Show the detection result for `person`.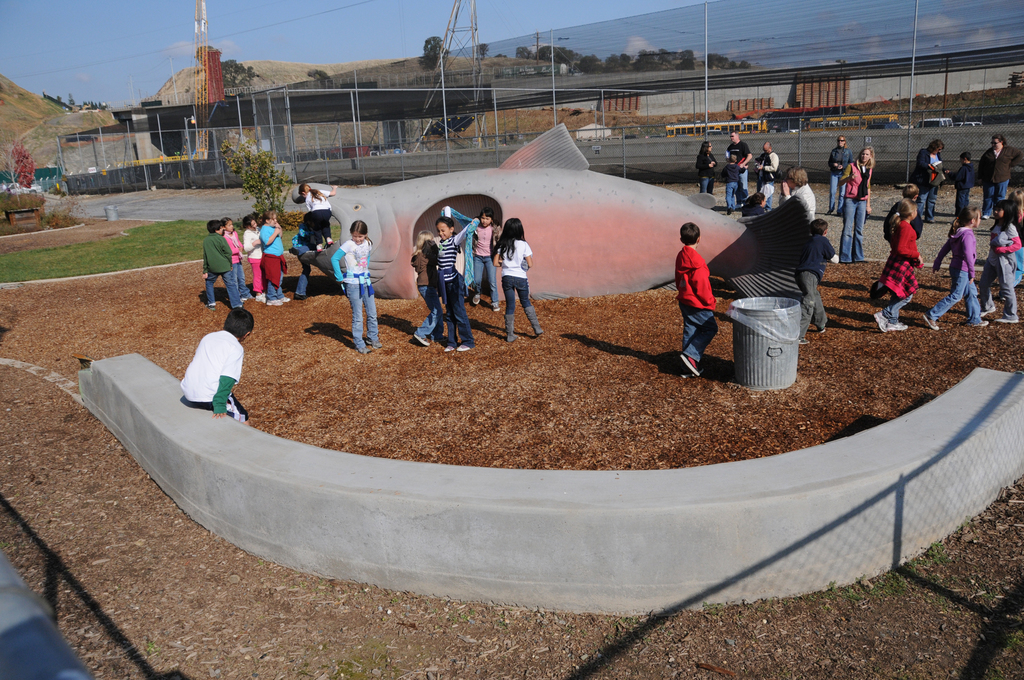
detection(495, 206, 542, 338).
